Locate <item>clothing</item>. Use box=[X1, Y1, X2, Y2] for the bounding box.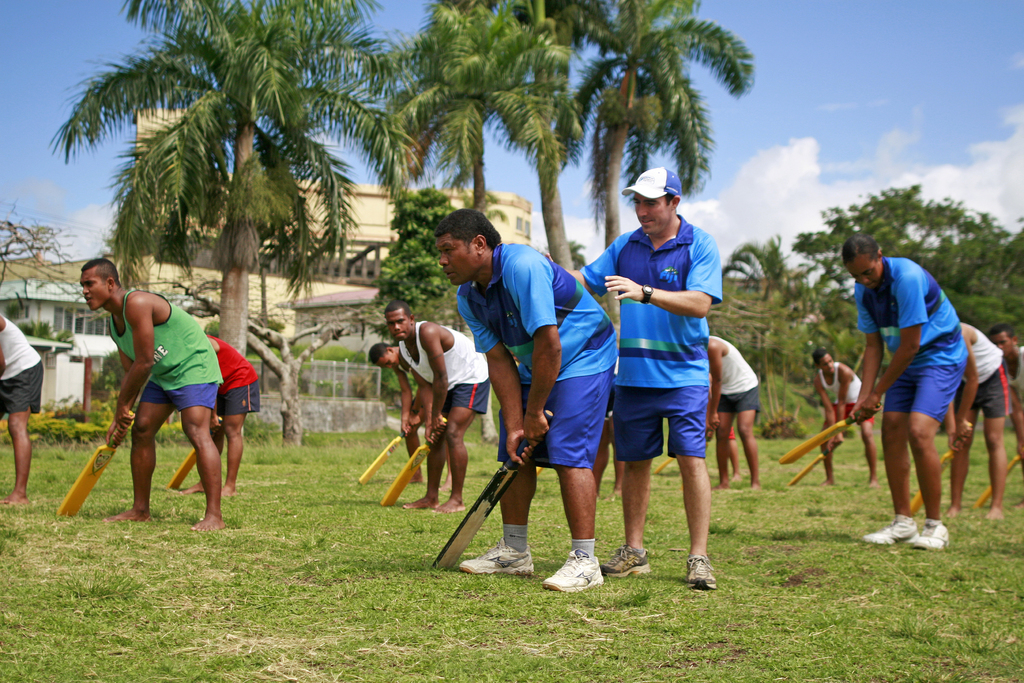
box=[960, 321, 1012, 409].
